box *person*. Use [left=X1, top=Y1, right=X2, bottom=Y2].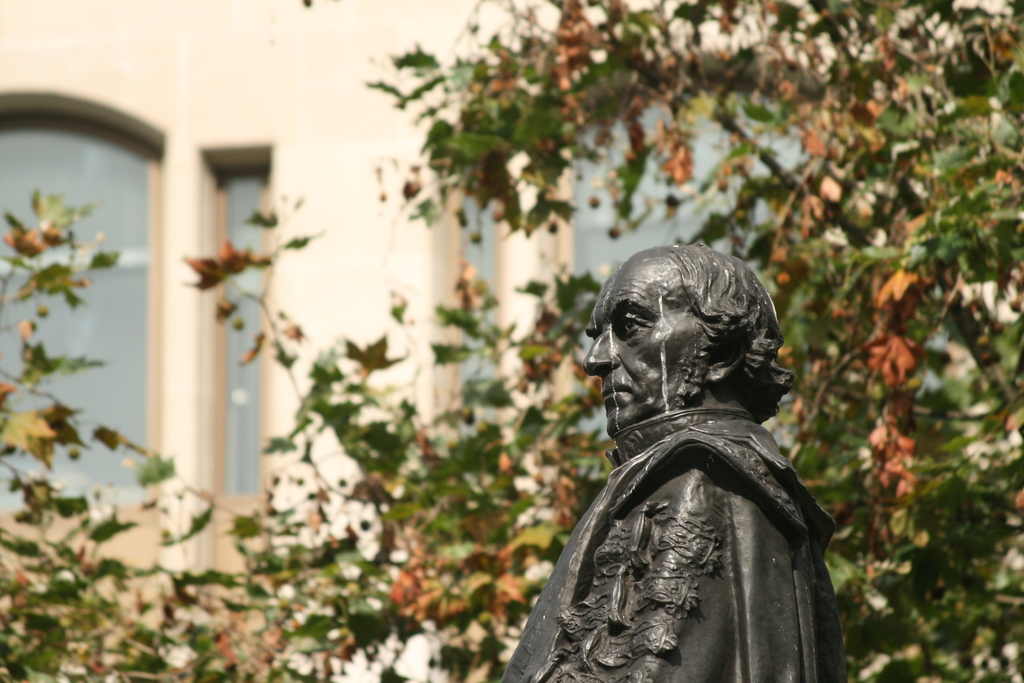
[left=493, top=249, right=841, bottom=682].
